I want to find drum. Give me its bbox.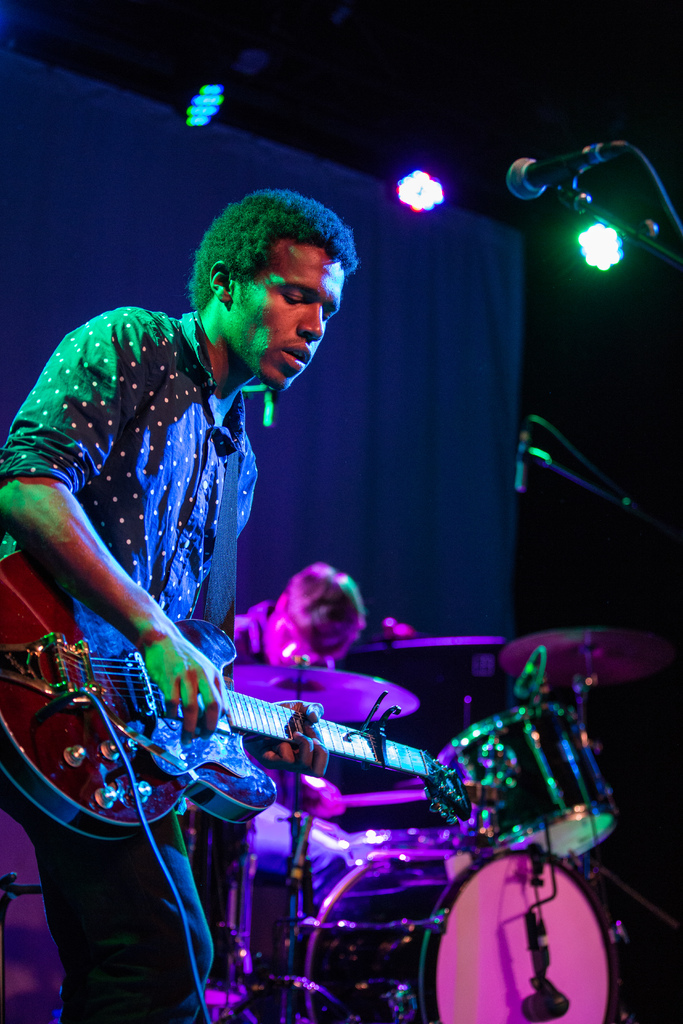
Rect(292, 834, 611, 1023).
